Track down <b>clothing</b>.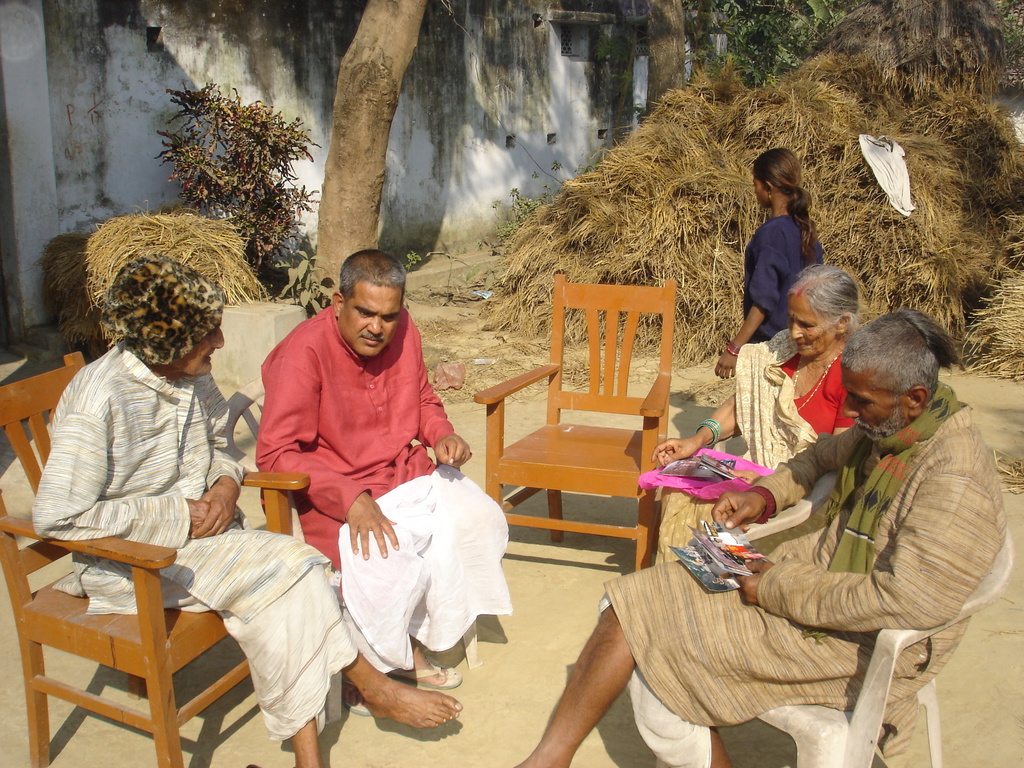
Tracked to region(652, 368, 822, 548).
